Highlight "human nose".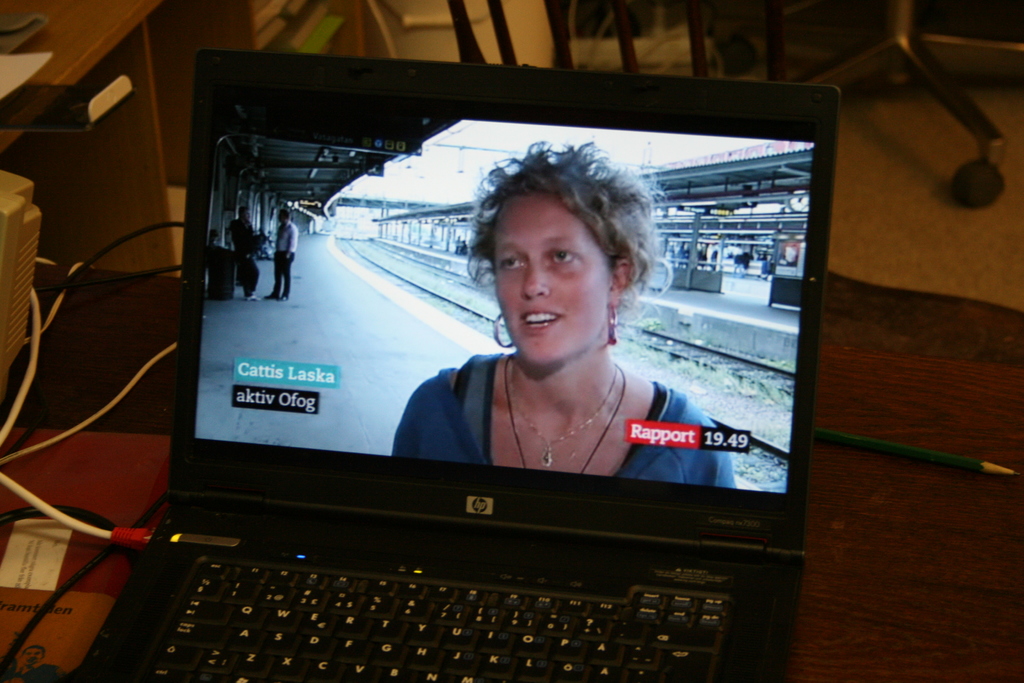
Highlighted region: {"left": 522, "top": 260, "right": 552, "bottom": 297}.
